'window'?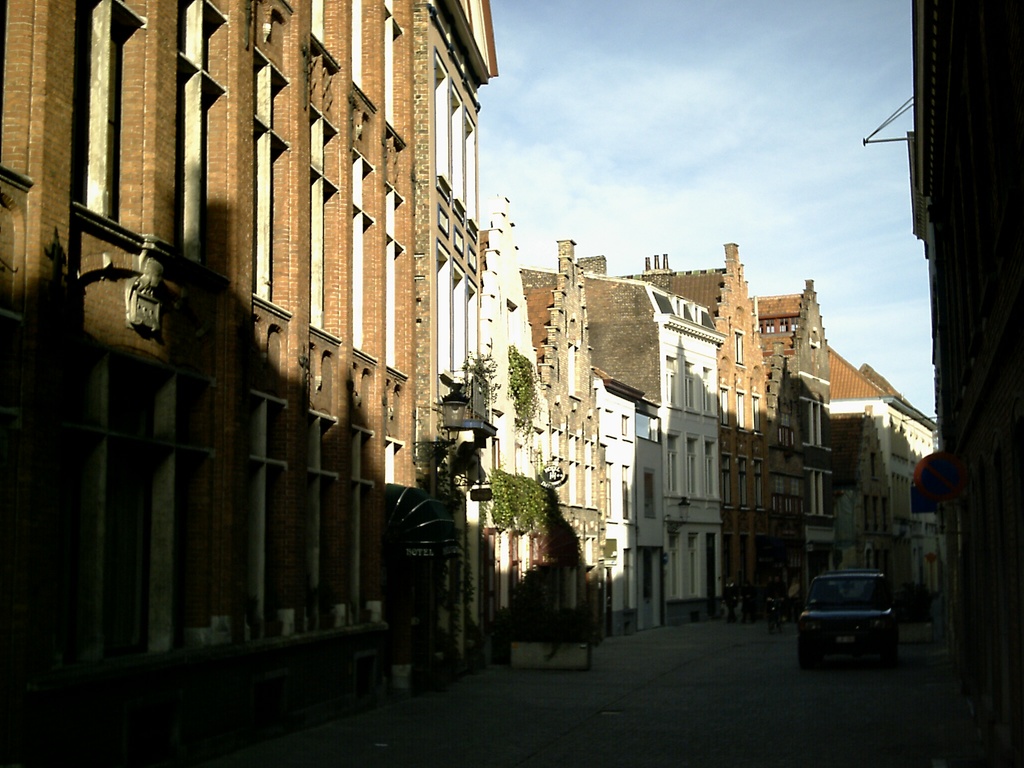
{"x1": 720, "y1": 385, "x2": 732, "y2": 433}
